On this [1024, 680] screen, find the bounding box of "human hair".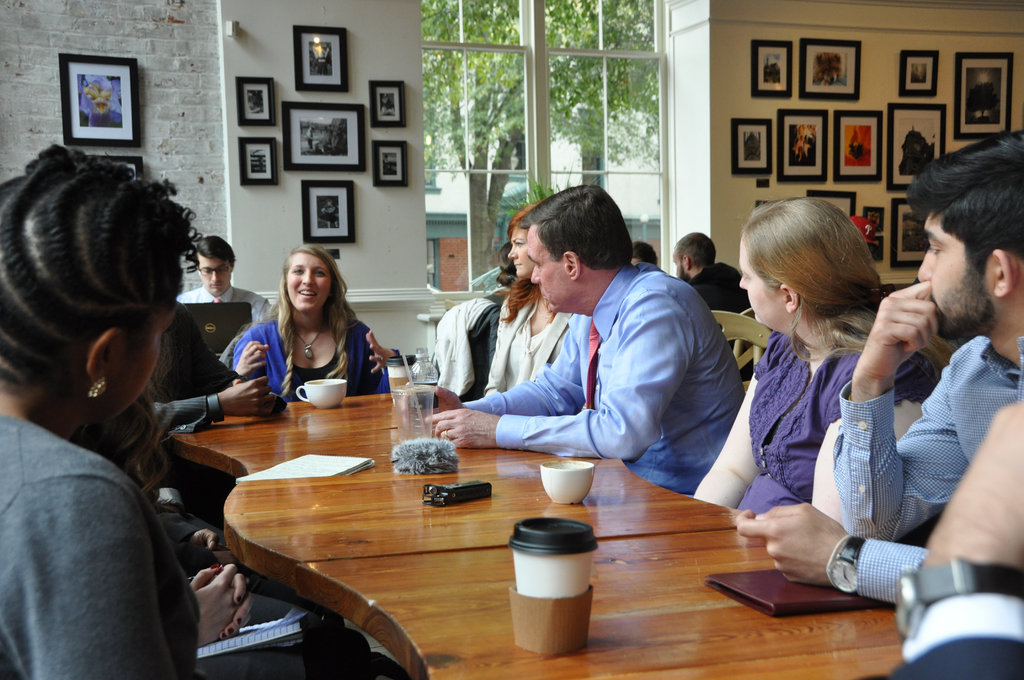
Bounding box: {"x1": 738, "y1": 198, "x2": 962, "y2": 386}.
